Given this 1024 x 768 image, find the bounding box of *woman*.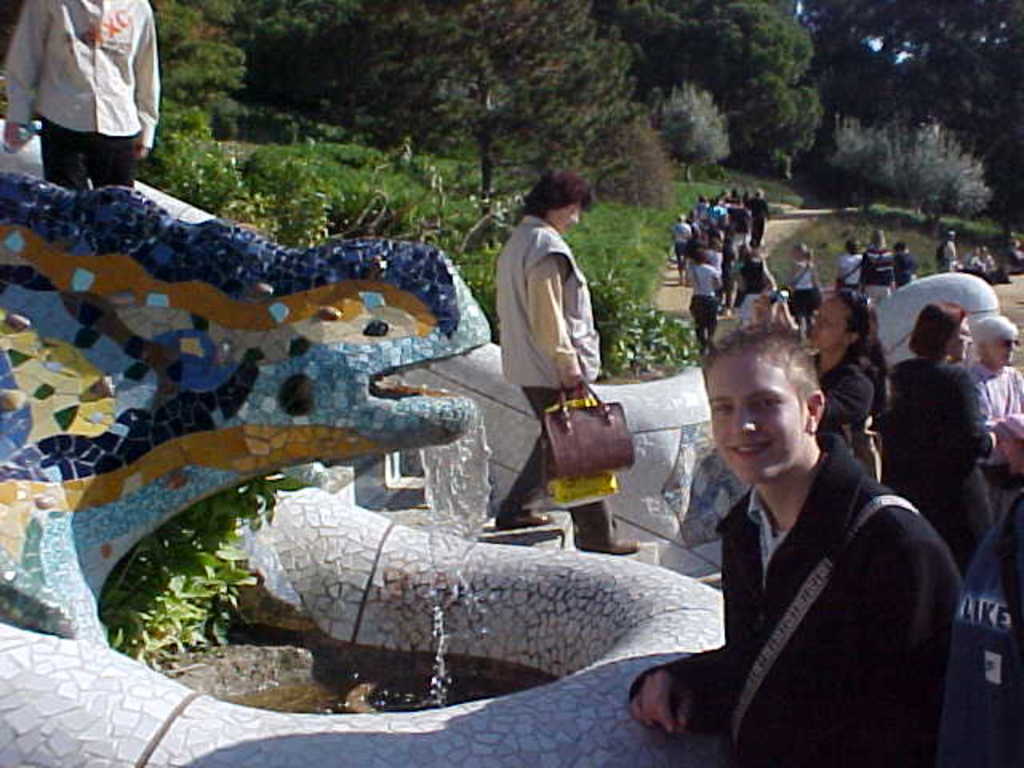
rect(754, 290, 901, 462).
